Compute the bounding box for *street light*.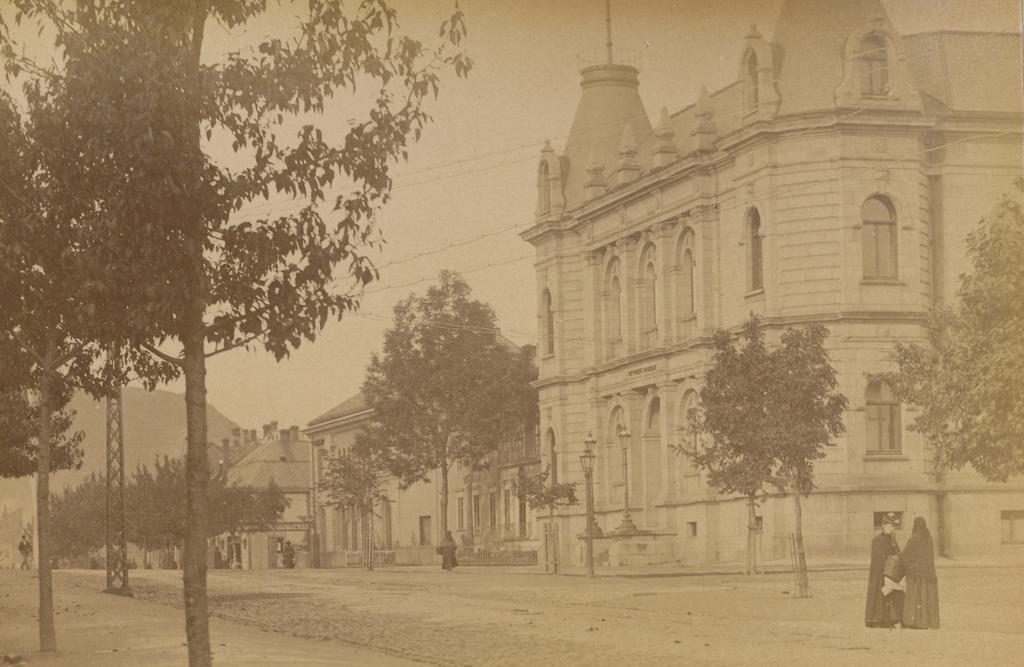
610:423:640:536.
